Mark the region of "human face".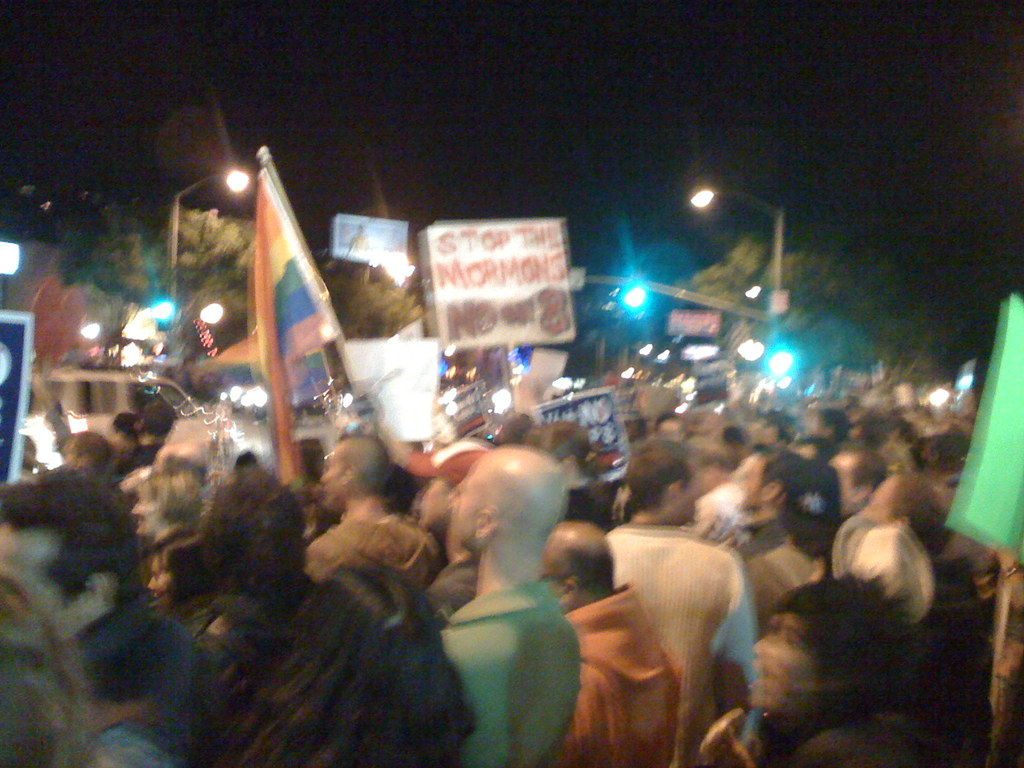
Region: 744 613 817 716.
